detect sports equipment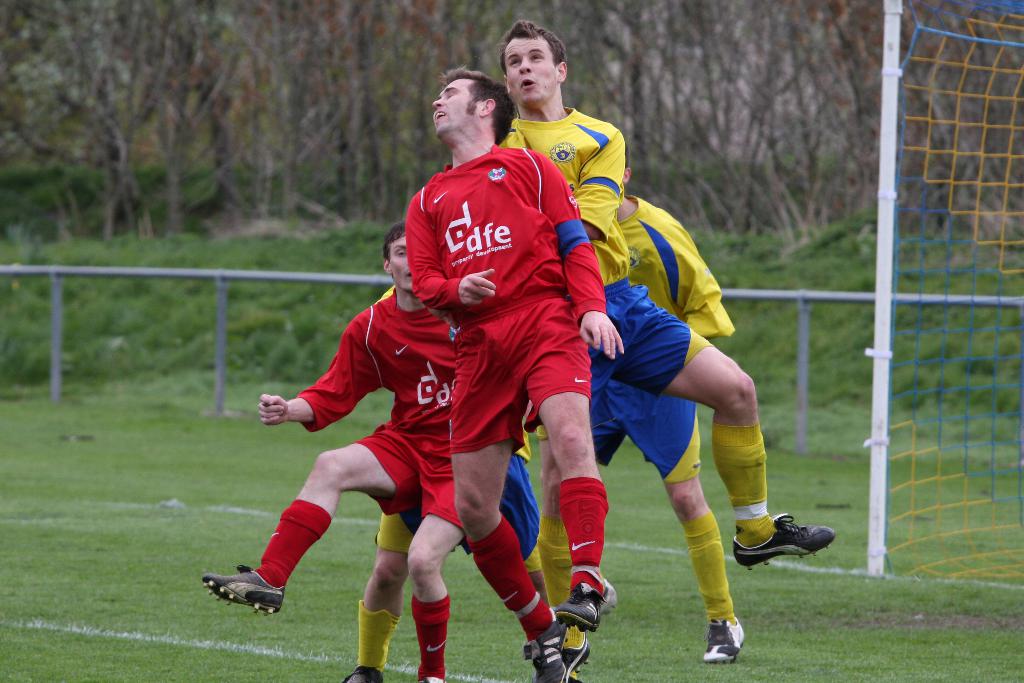
region(729, 512, 836, 568)
